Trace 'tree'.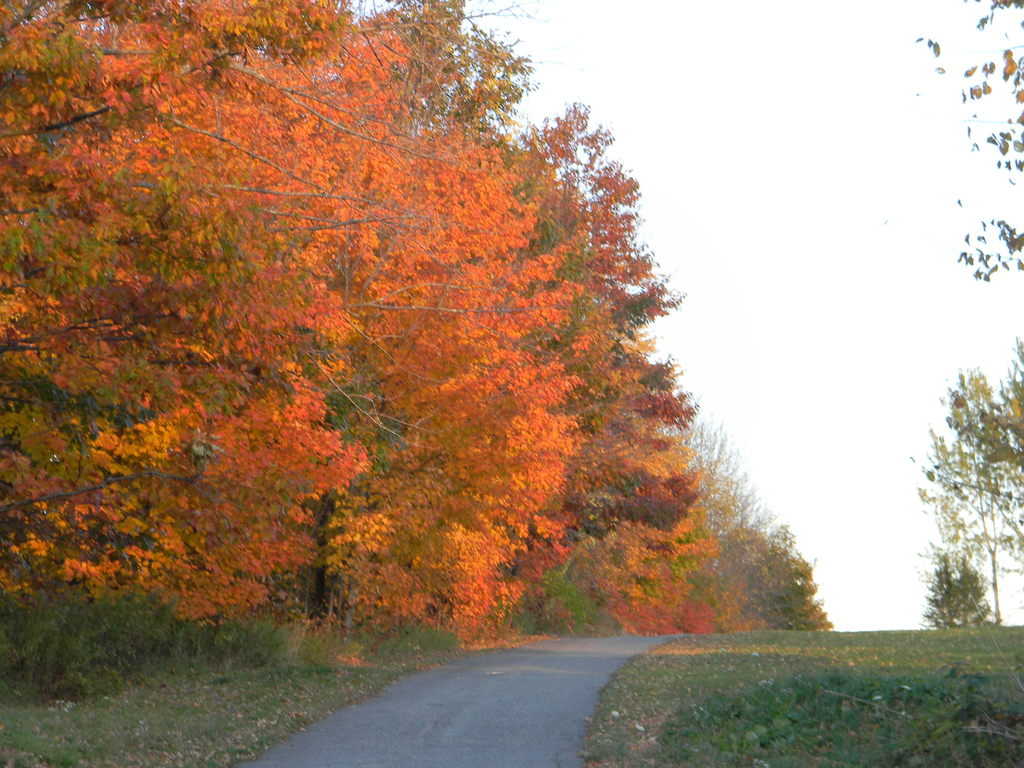
Traced to [903, 0, 1023, 584].
